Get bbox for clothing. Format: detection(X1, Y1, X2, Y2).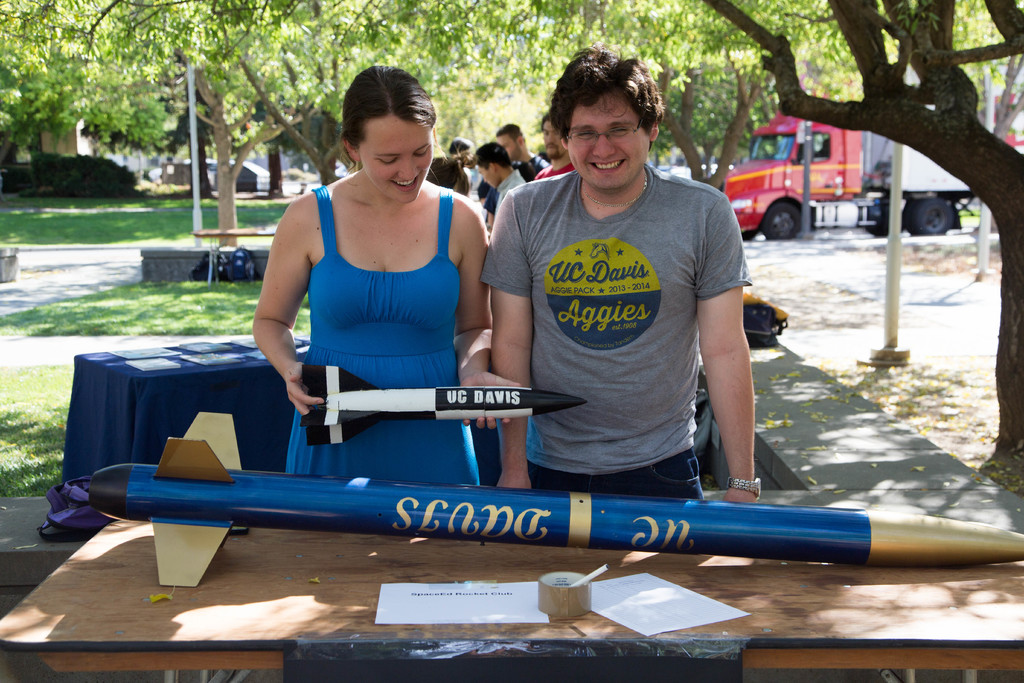
detection(477, 165, 749, 498).
